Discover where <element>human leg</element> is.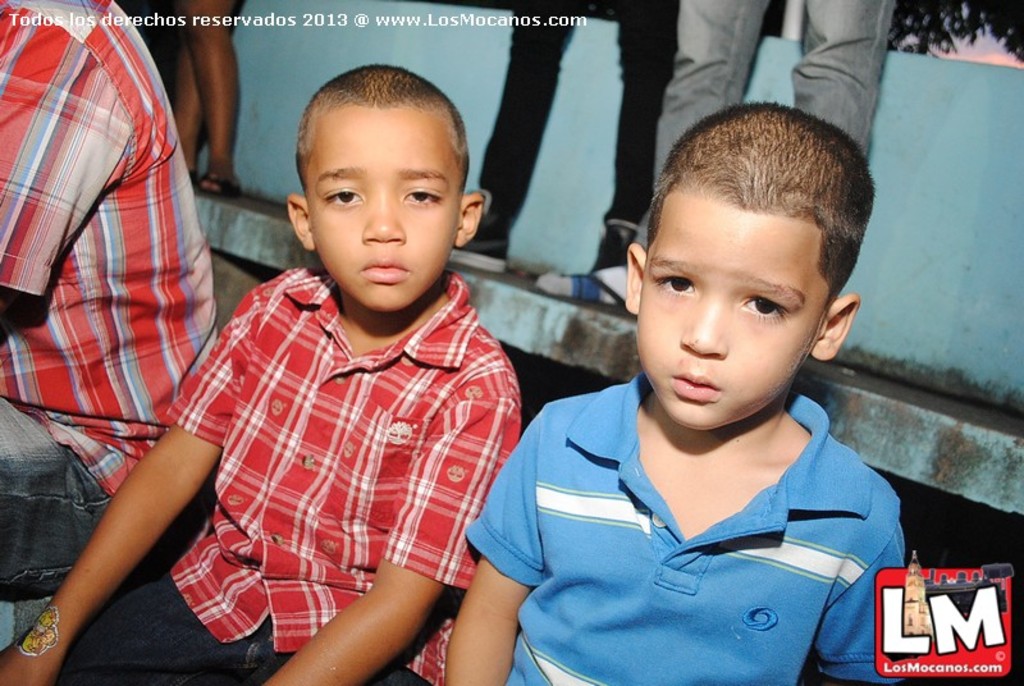
Discovered at left=0, top=395, right=218, bottom=602.
